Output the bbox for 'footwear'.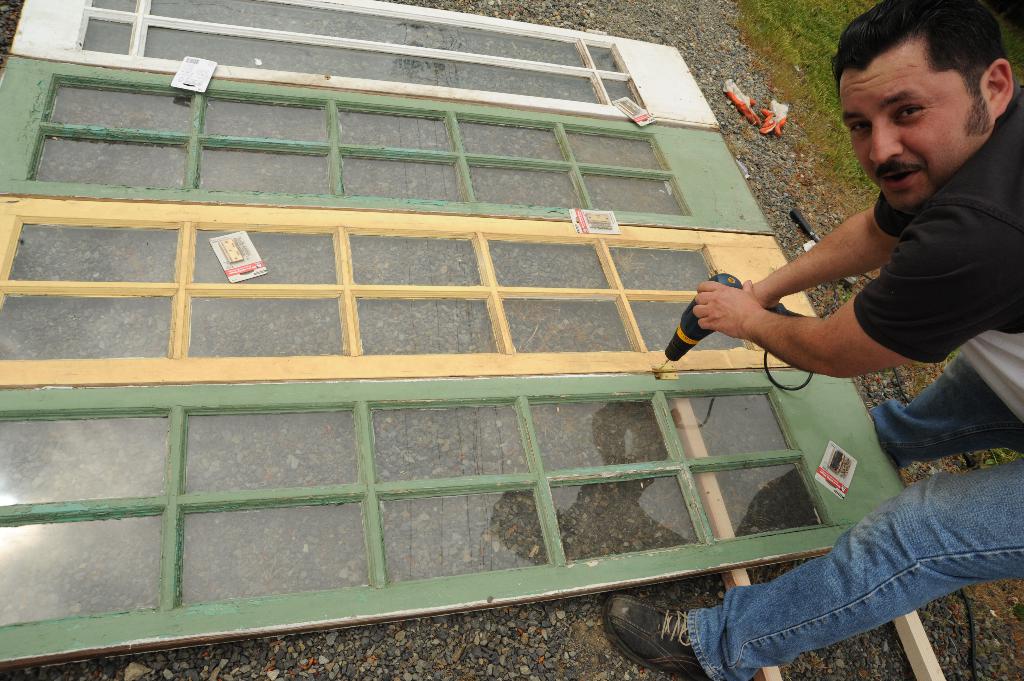
[601, 594, 710, 680].
